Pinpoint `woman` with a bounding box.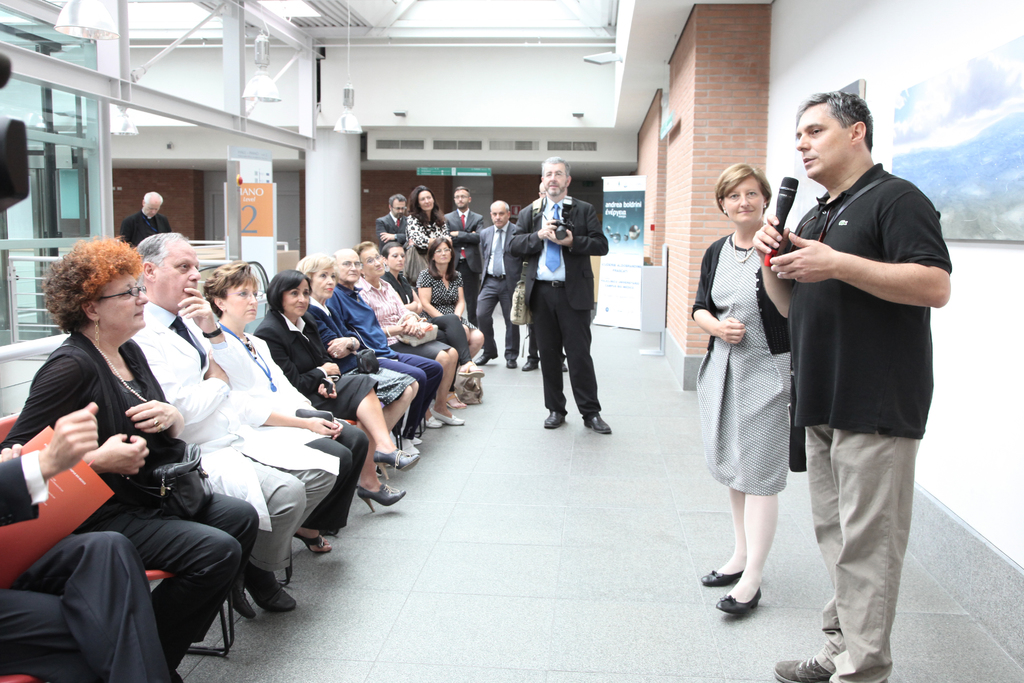
0,233,260,682.
